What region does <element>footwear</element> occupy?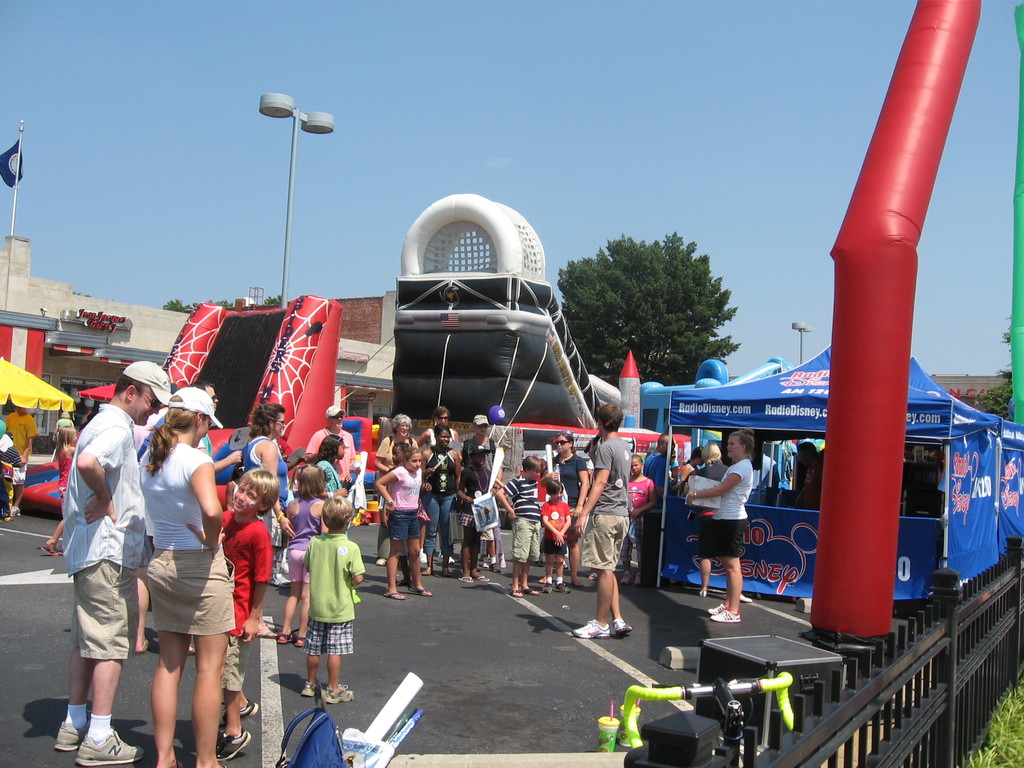
BBox(542, 583, 553, 593).
